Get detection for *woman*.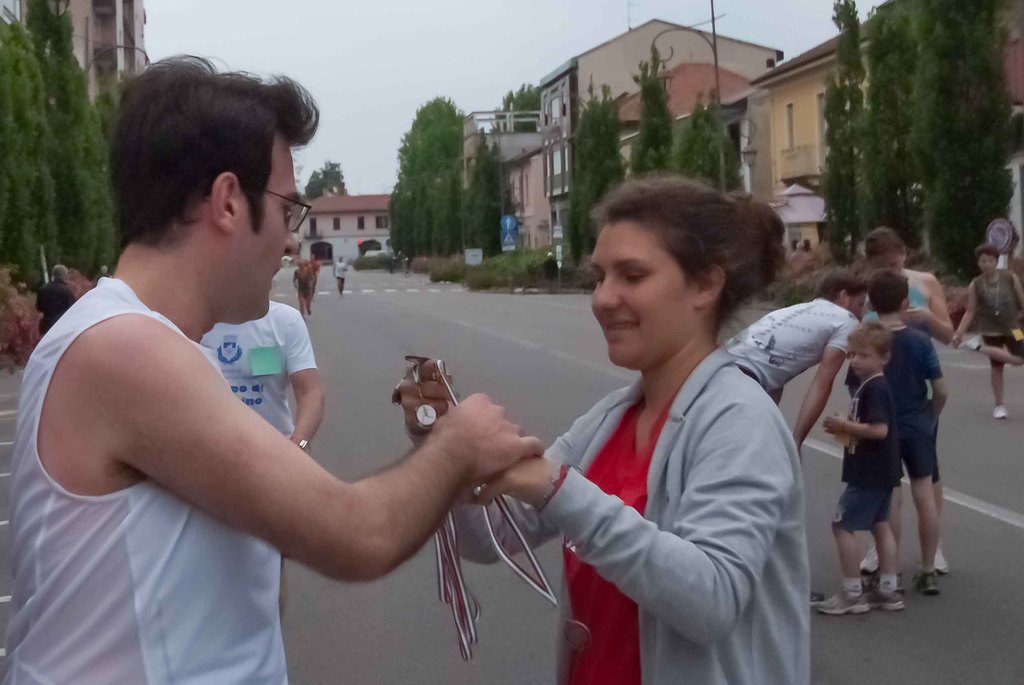
Detection: {"left": 850, "top": 230, "right": 964, "bottom": 579}.
